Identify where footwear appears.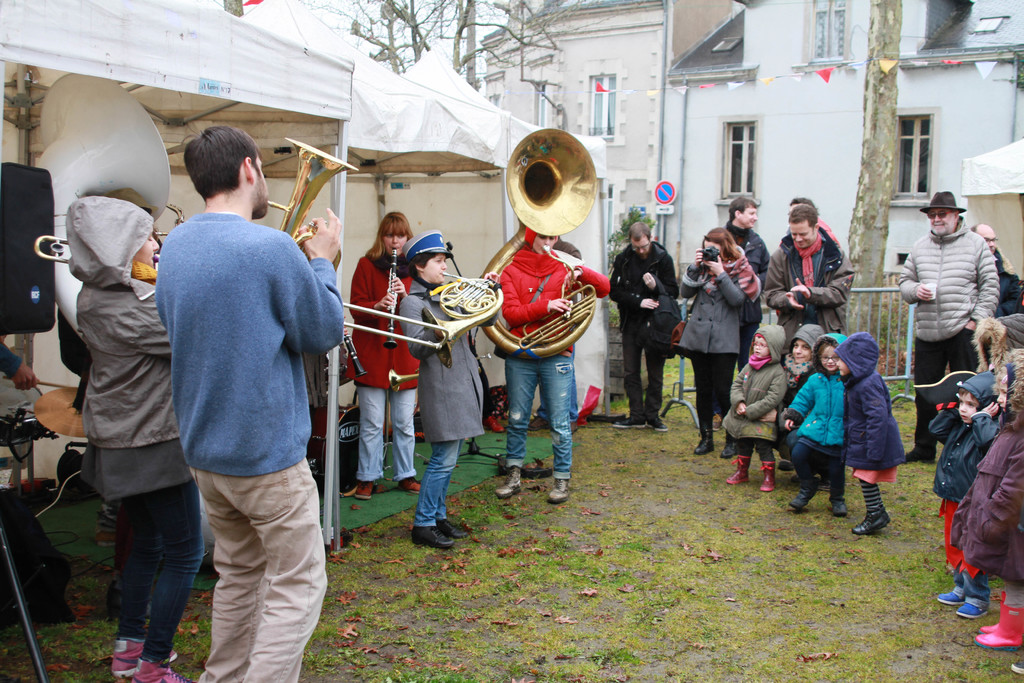
Appears at bbox=[395, 474, 421, 493].
